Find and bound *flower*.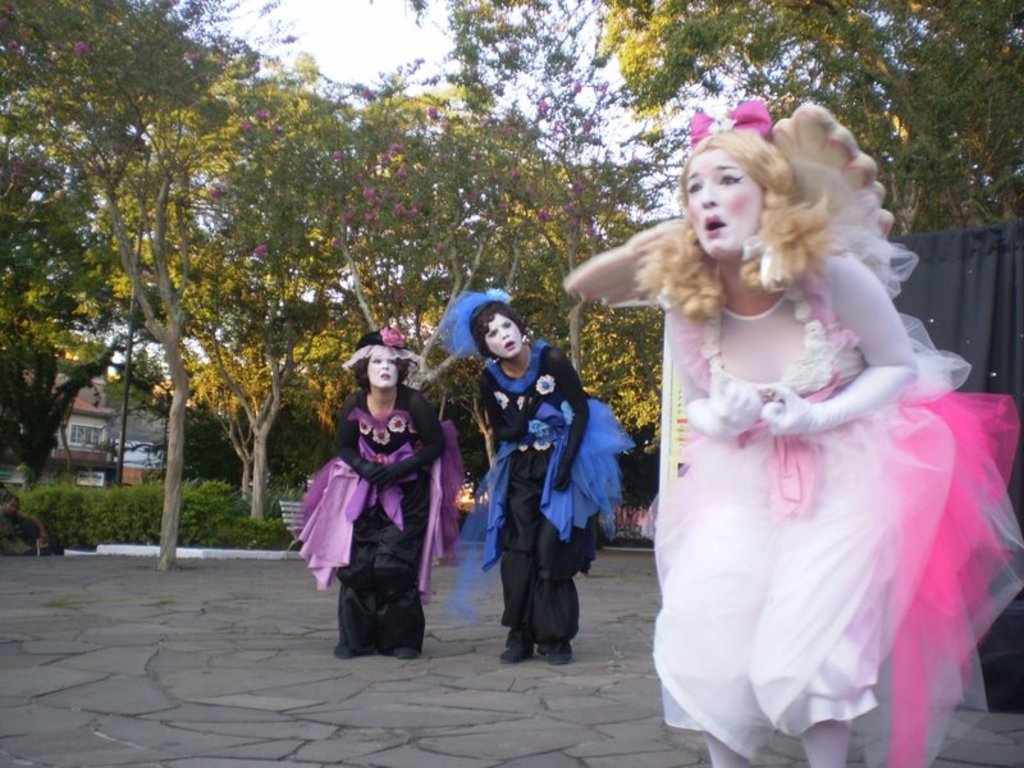
Bound: <bbox>429, 109, 443, 122</bbox>.
